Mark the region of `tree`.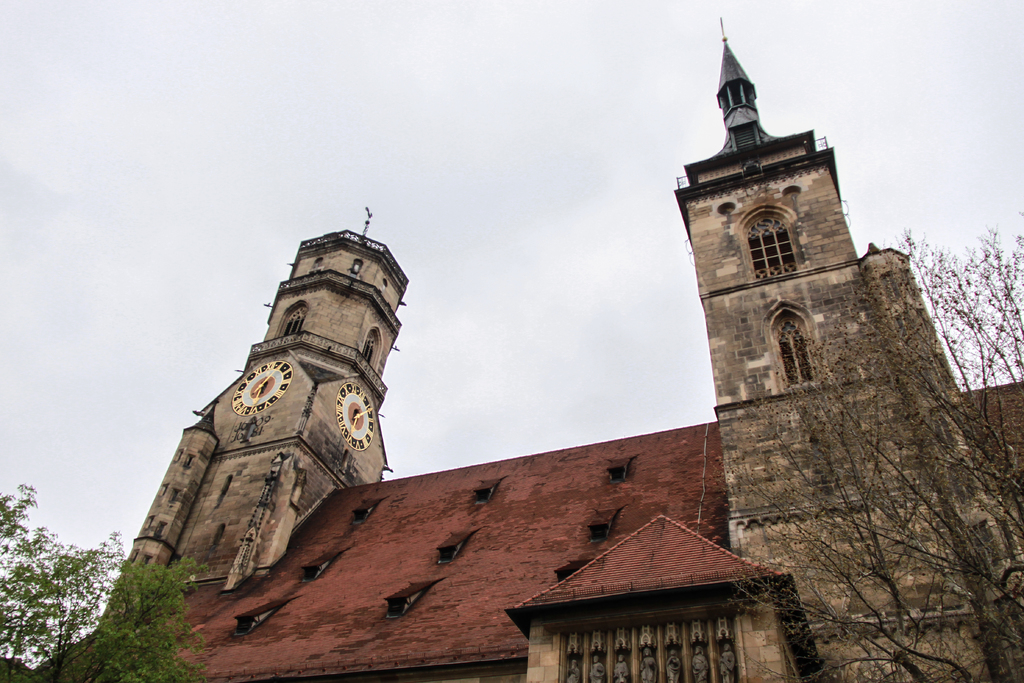
Region: [696,231,1023,682].
